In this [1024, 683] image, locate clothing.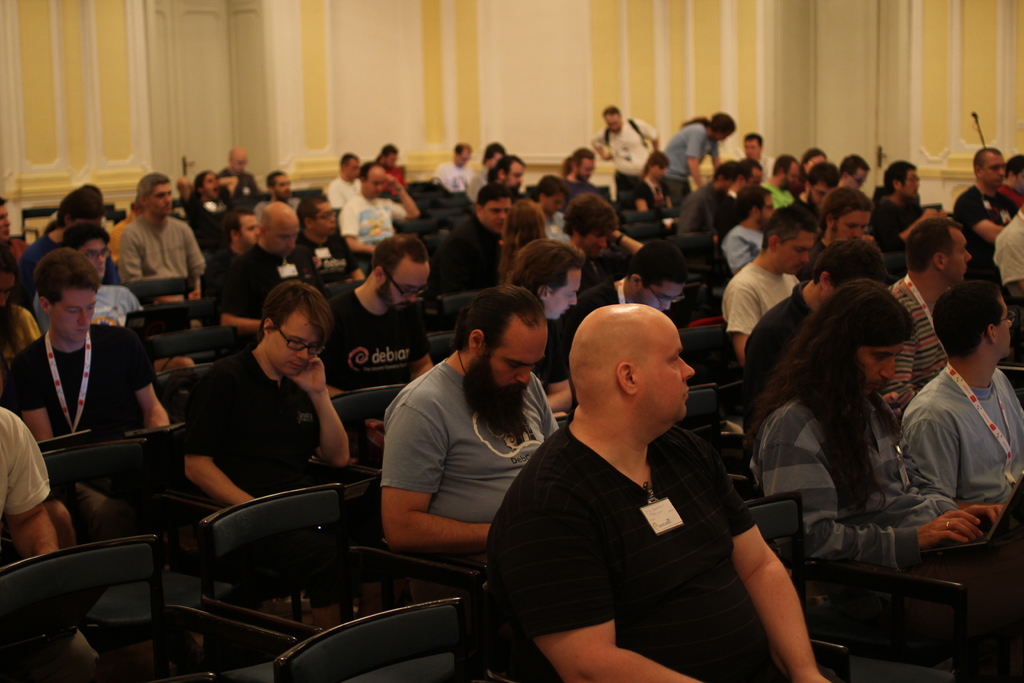
Bounding box: x1=220, y1=234, x2=339, y2=326.
